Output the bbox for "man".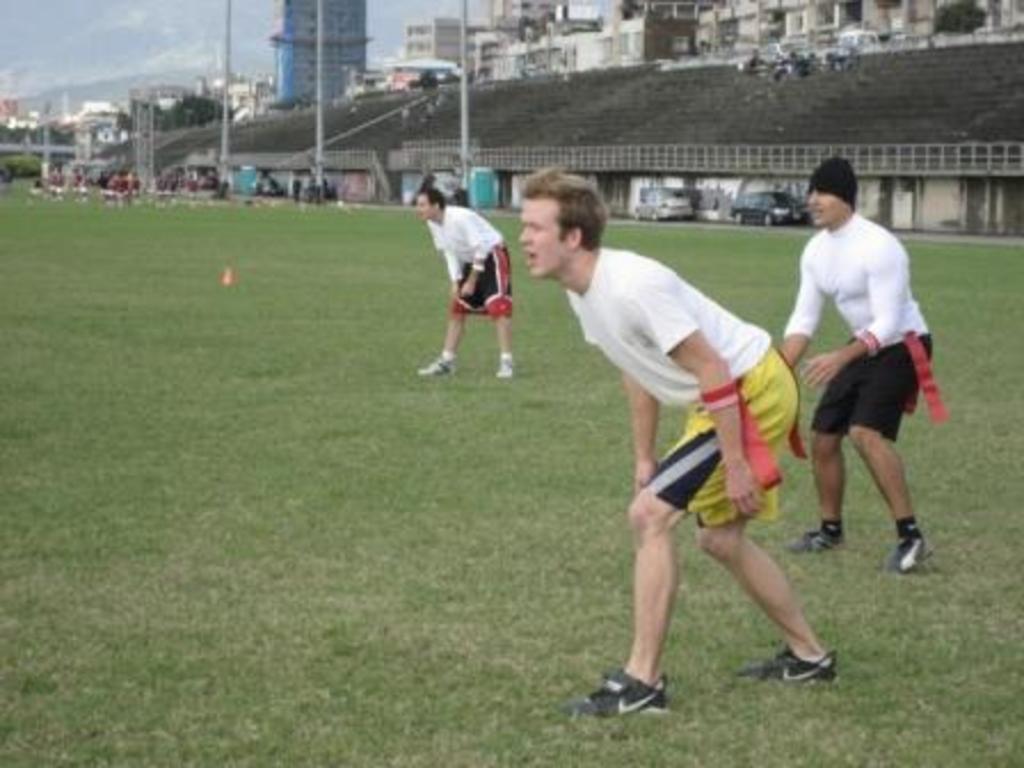
Rect(517, 162, 832, 727).
